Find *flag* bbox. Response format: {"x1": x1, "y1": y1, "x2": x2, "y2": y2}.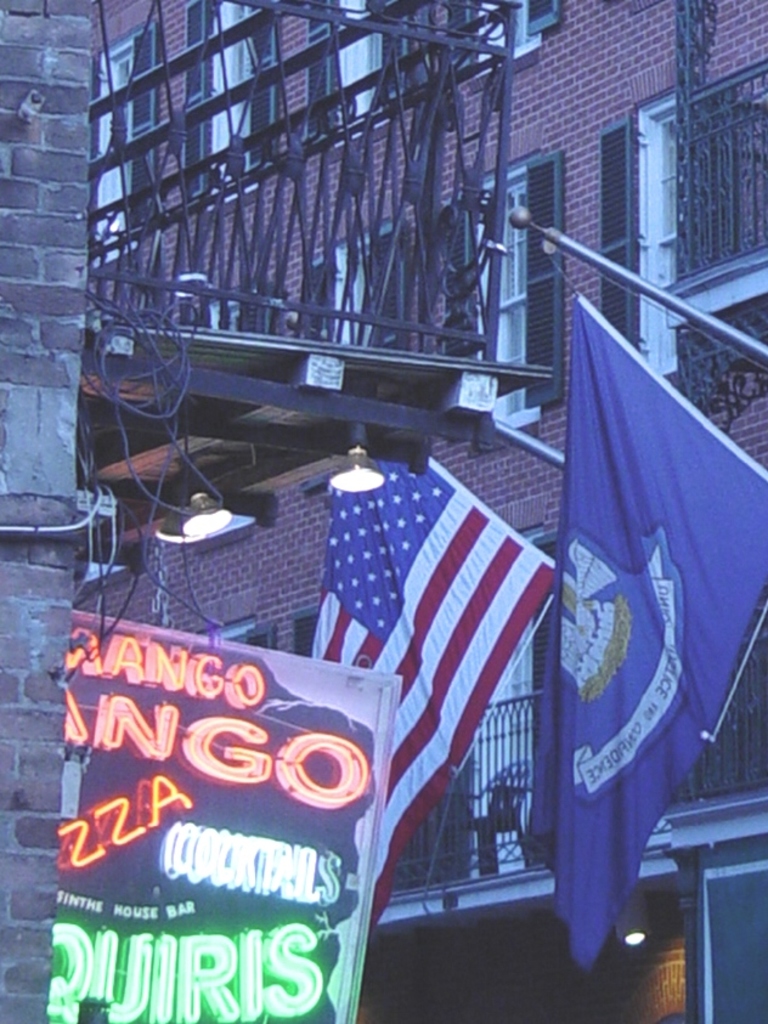
{"x1": 309, "y1": 426, "x2": 559, "y2": 924}.
